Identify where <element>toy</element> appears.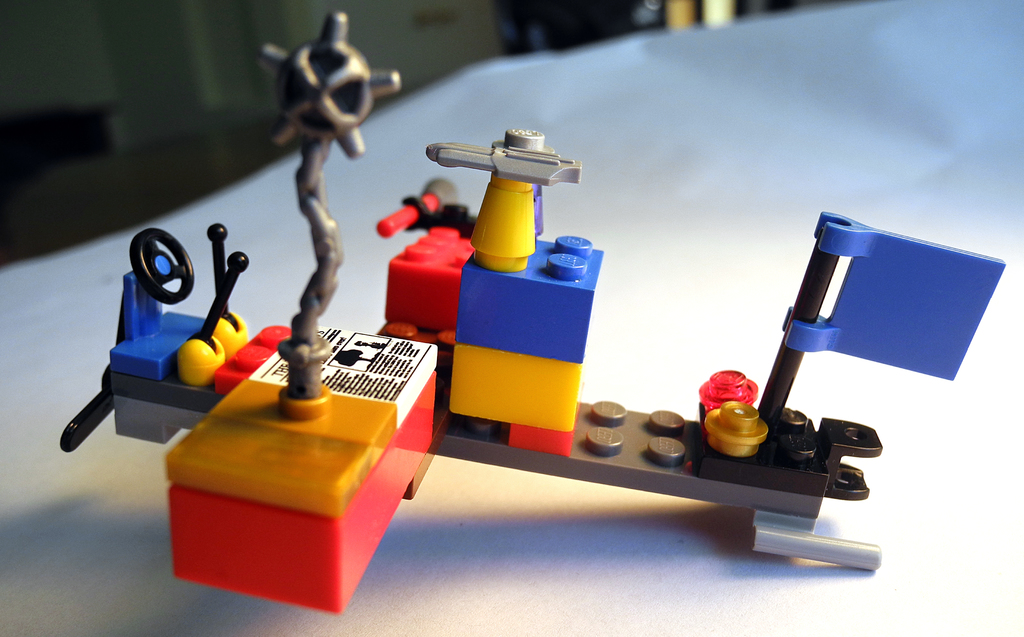
Appears at (x1=108, y1=153, x2=726, y2=586).
